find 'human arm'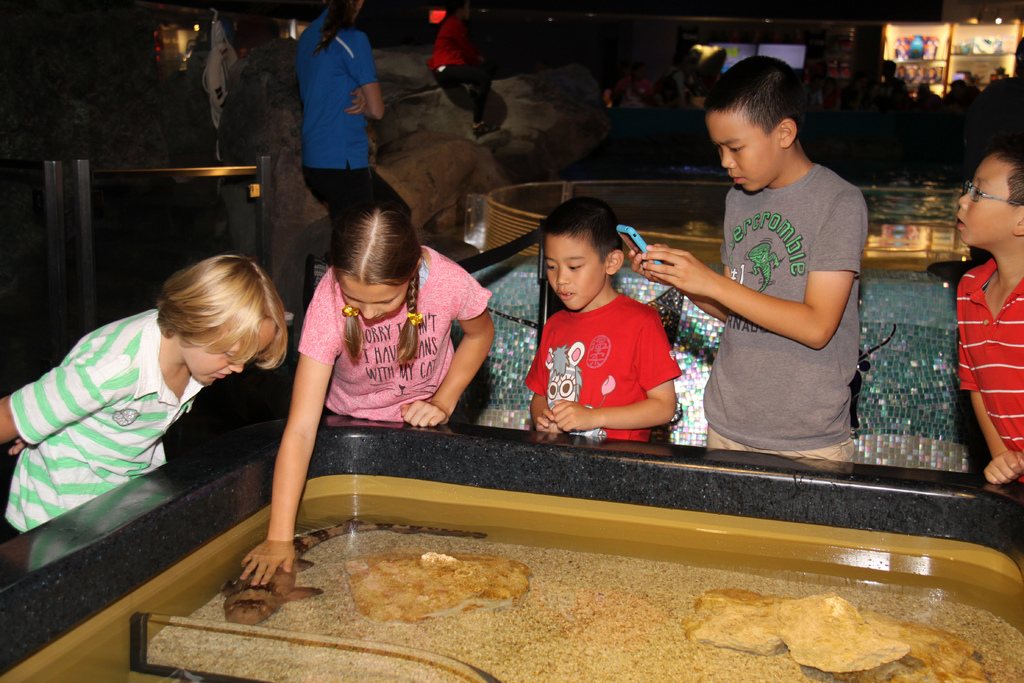
<region>623, 242, 729, 322</region>
